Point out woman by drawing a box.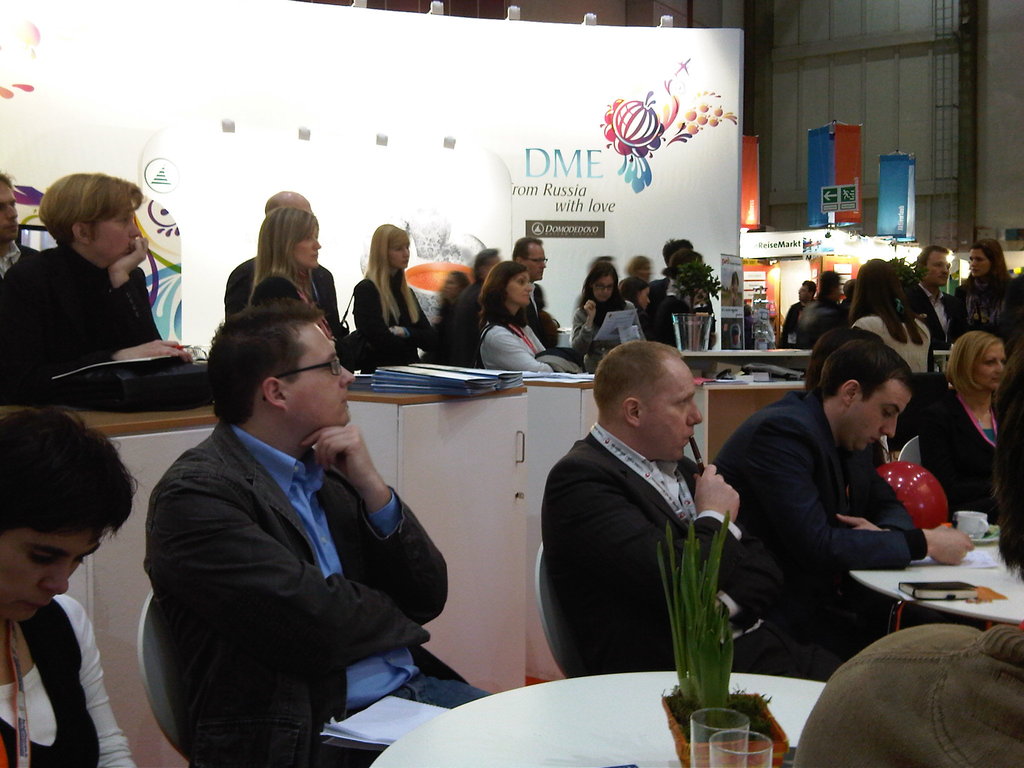
locate(885, 326, 1012, 524).
